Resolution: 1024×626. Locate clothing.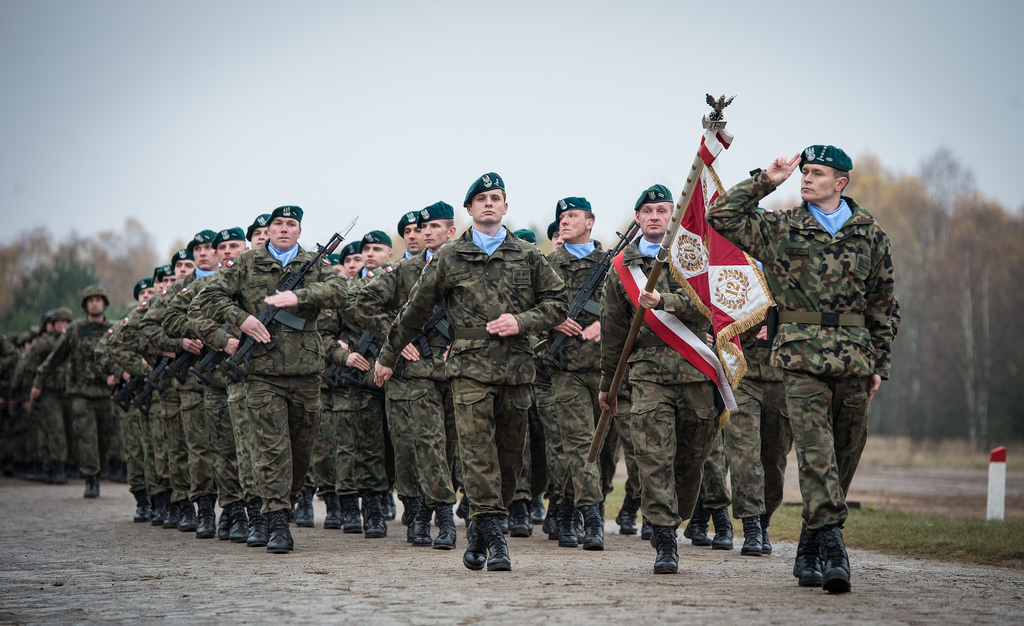
356, 237, 466, 517.
